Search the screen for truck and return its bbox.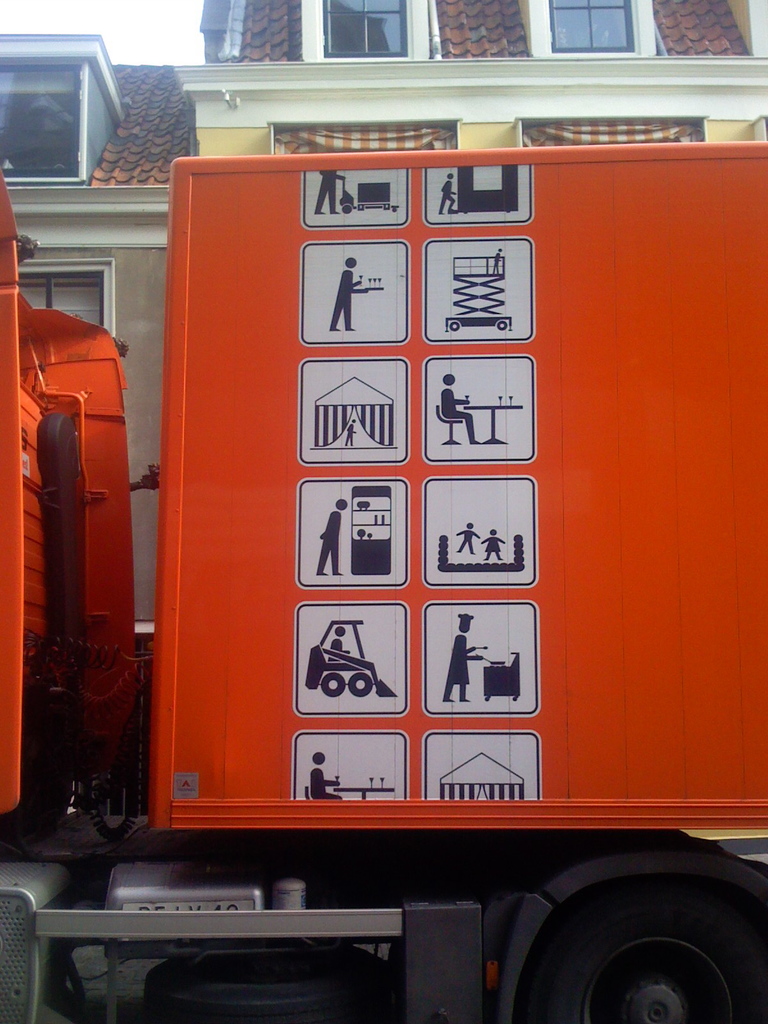
Found: region(0, 140, 767, 1023).
